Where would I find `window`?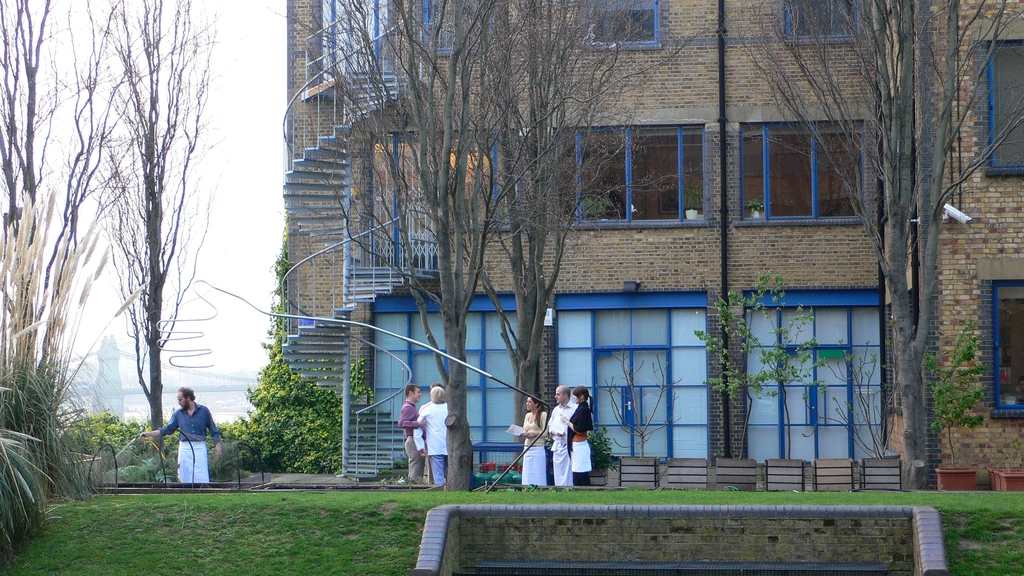
At [742,122,871,216].
